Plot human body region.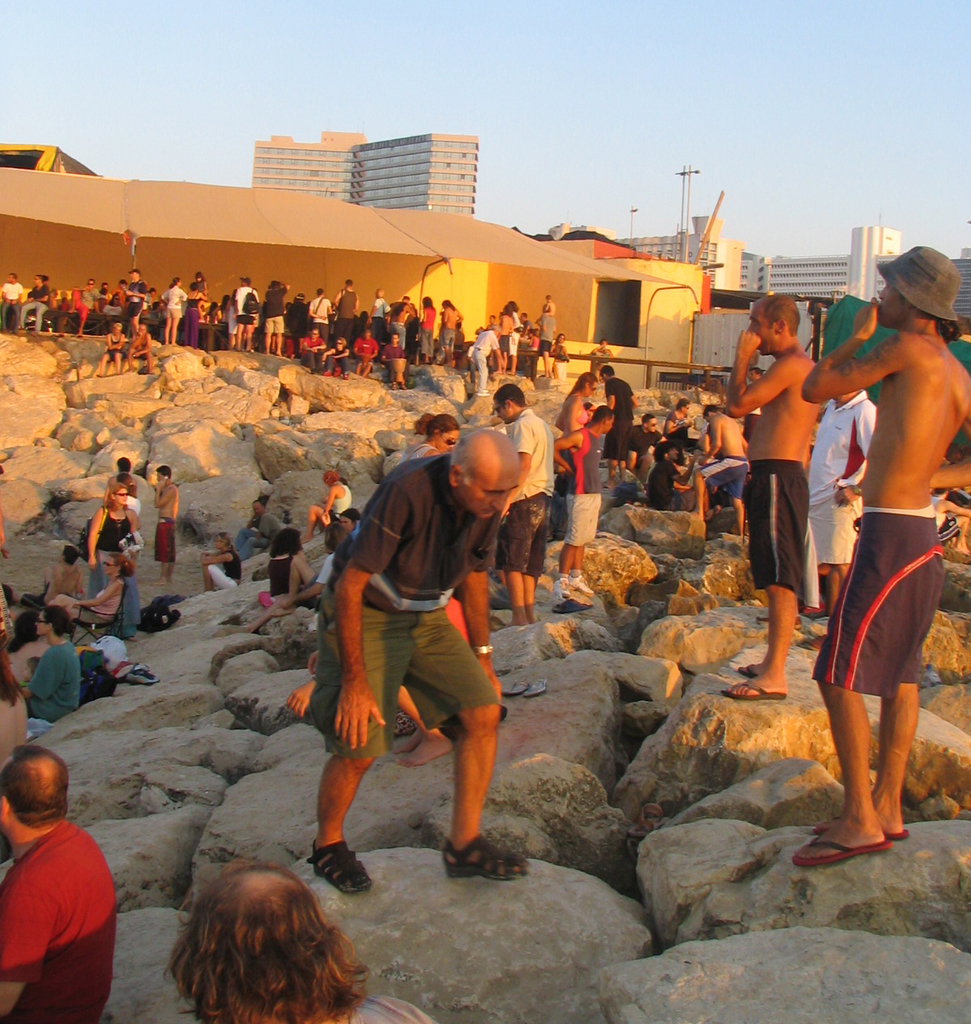
Plotted at [602,367,632,465].
